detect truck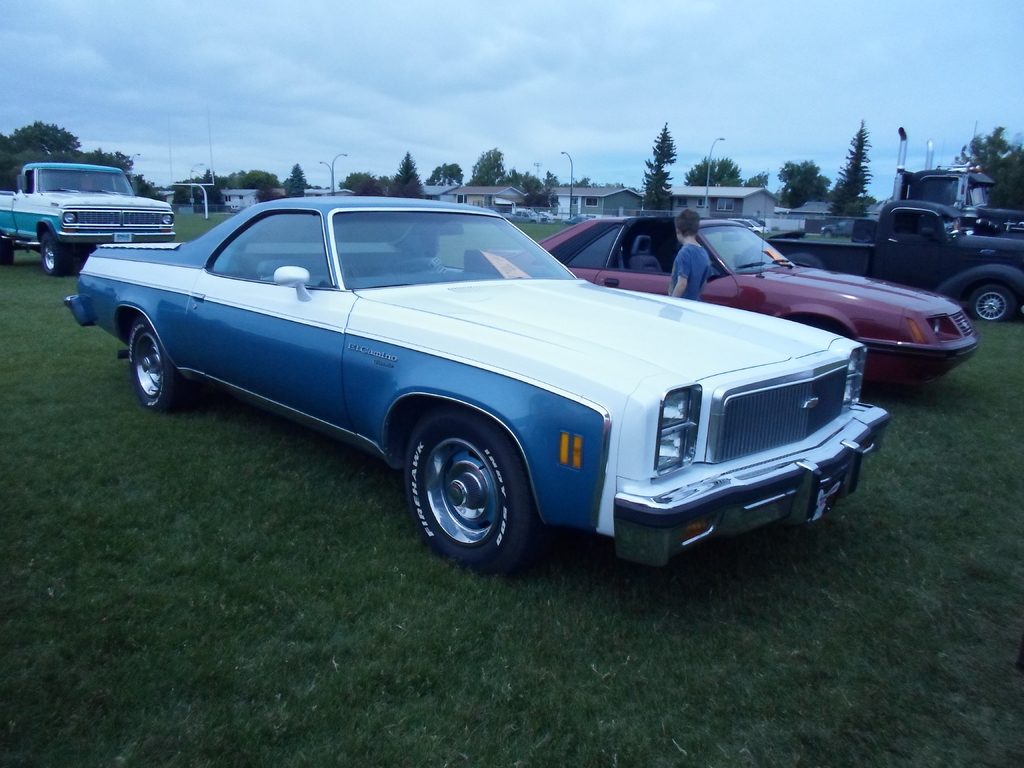
<box>2,157,165,259</box>
